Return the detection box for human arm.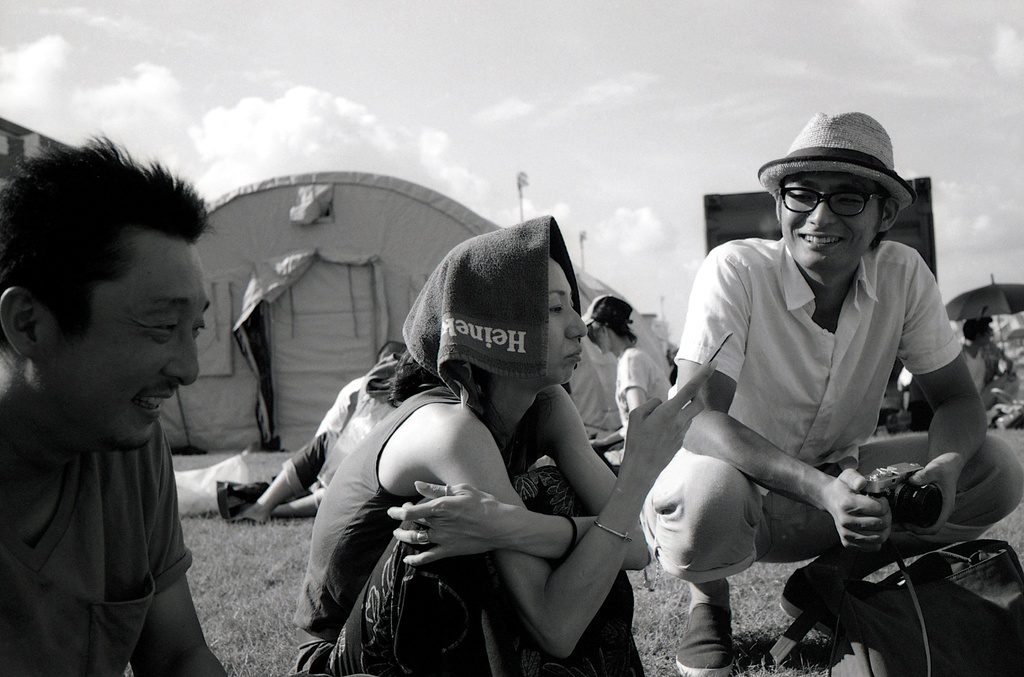
x1=493, y1=359, x2=717, y2=663.
